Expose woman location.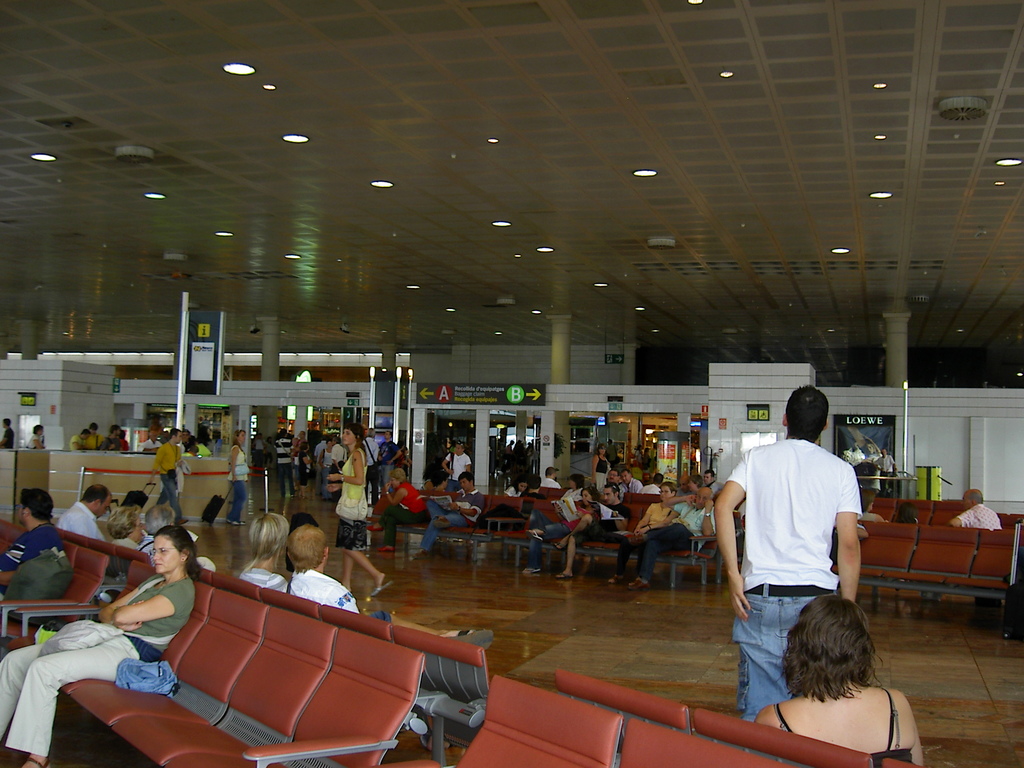
Exposed at [left=593, top=442, right=611, bottom=490].
